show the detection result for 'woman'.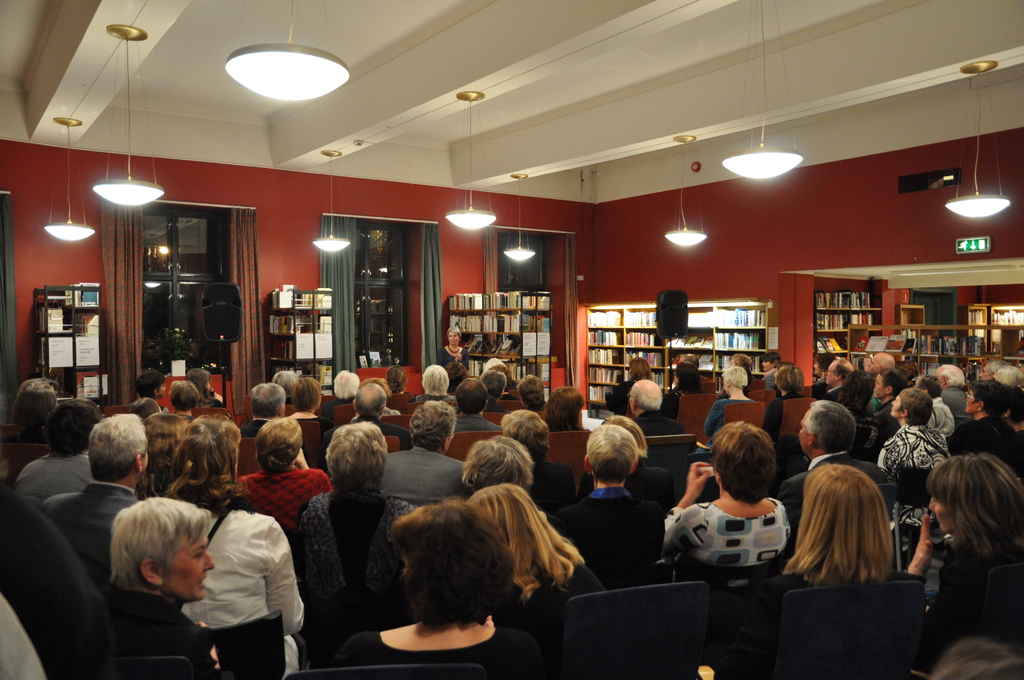
386, 366, 410, 392.
